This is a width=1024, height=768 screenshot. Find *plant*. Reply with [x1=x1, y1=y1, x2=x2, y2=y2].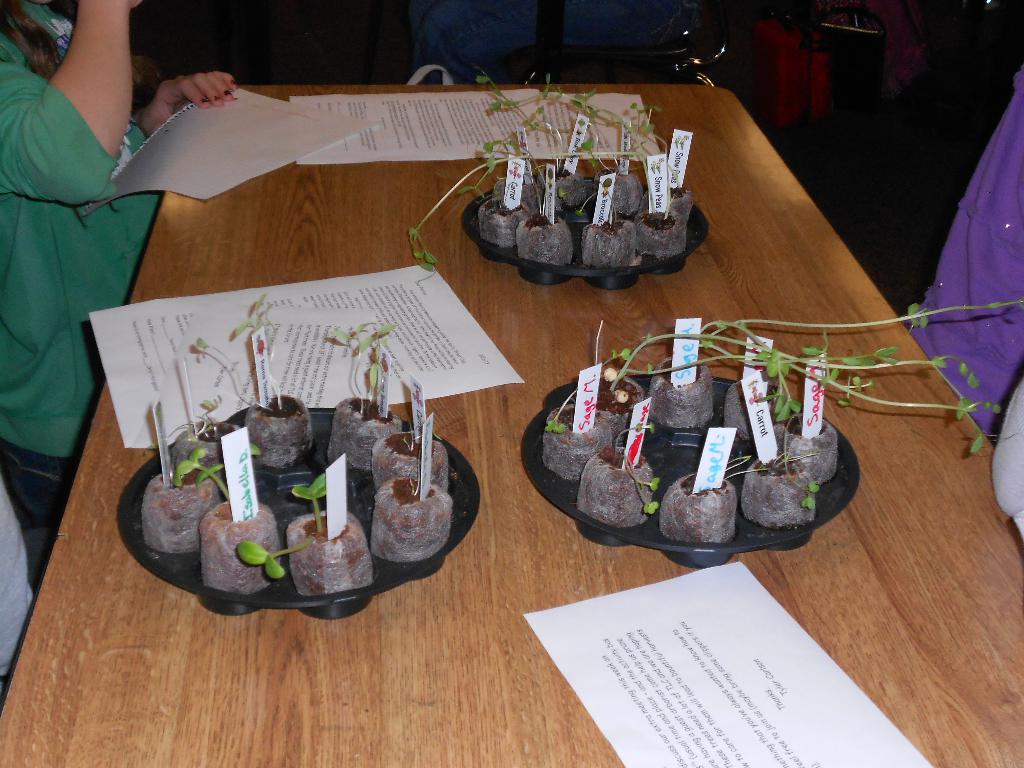
[x1=191, y1=389, x2=218, y2=440].
